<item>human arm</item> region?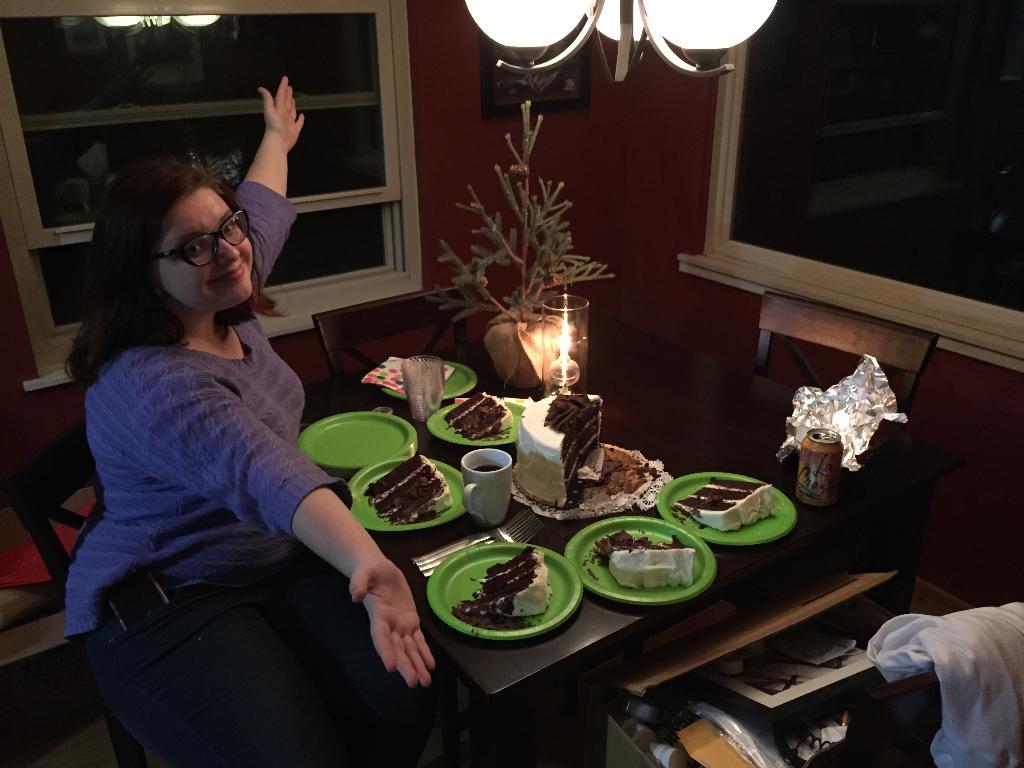
[left=215, top=48, right=307, bottom=275]
